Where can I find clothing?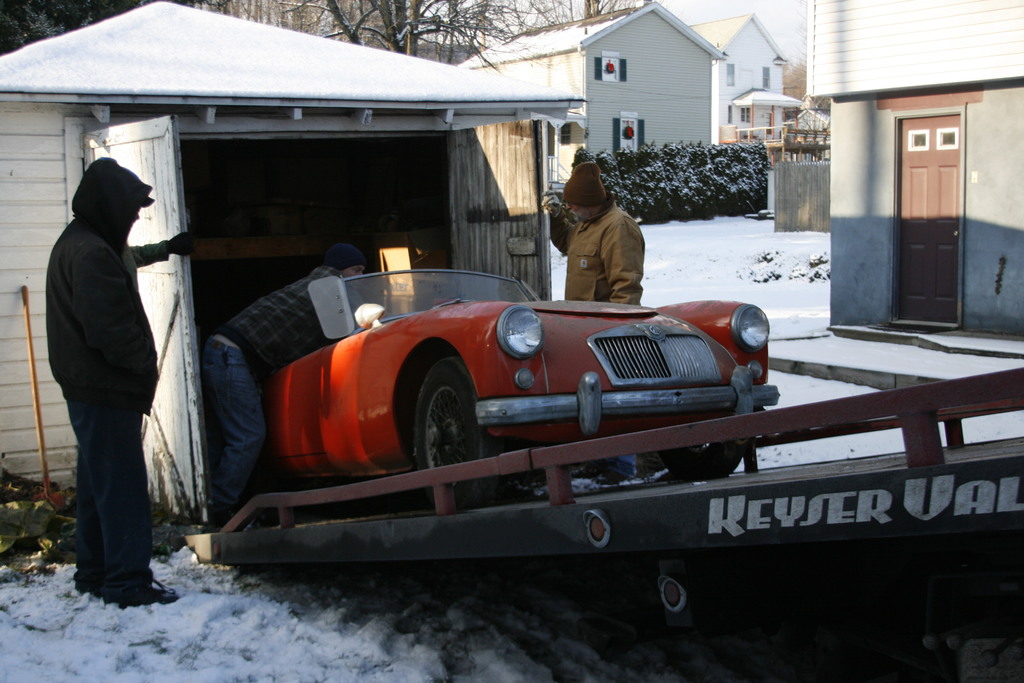
You can find it at 33,131,193,595.
